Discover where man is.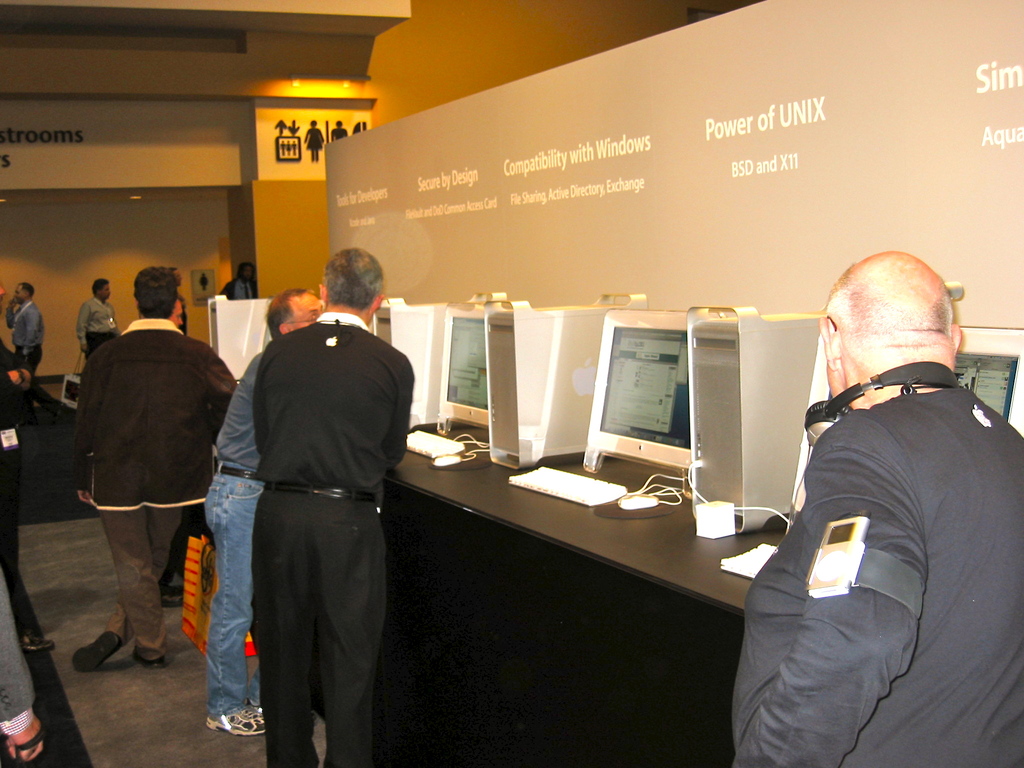
Discovered at x1=0, y1=275, x2=42, y2=378.
